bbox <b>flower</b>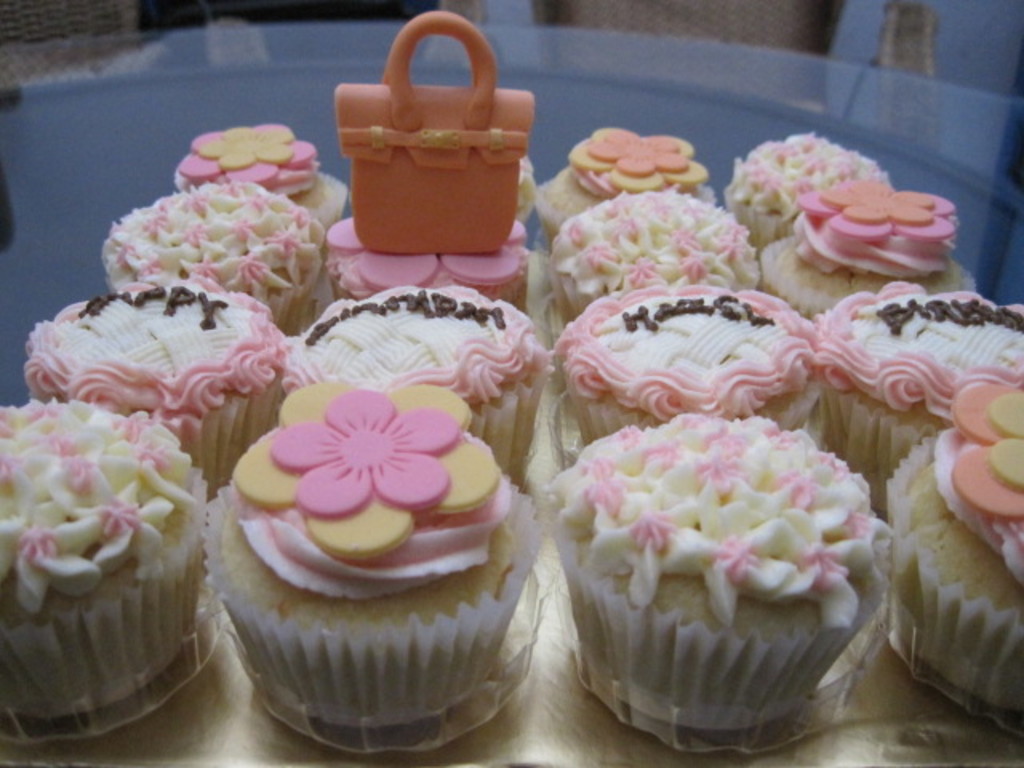
218 360 506 576
